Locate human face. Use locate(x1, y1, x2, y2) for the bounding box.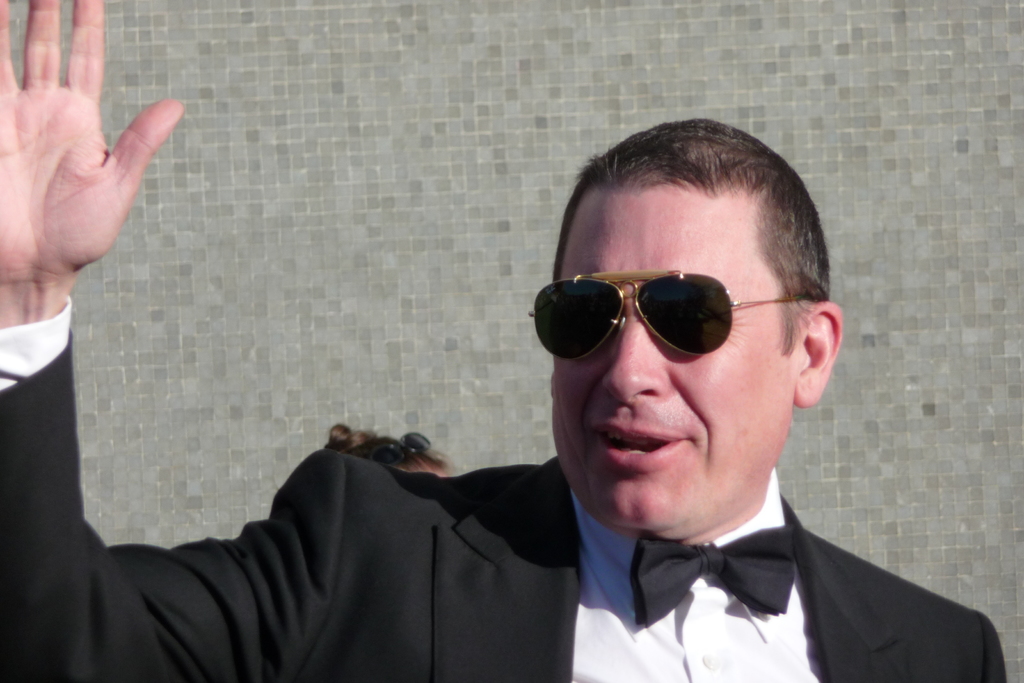
locate(548, 184, 789, 527).
